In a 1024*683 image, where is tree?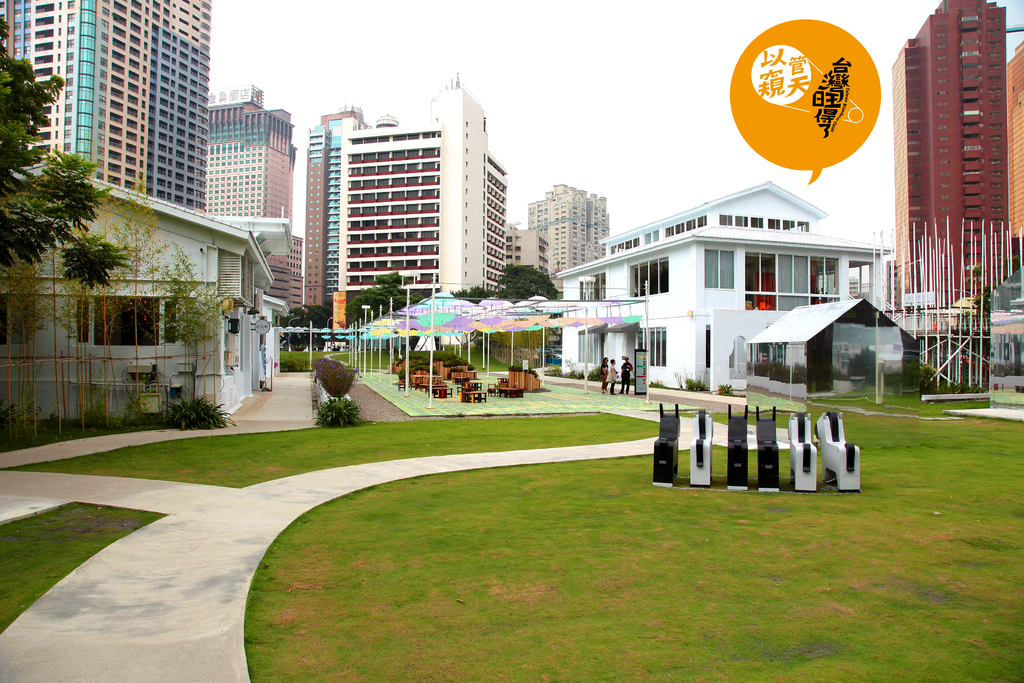
{"left": 457, "top": 281, "right": 496, "bottom": 304}.
